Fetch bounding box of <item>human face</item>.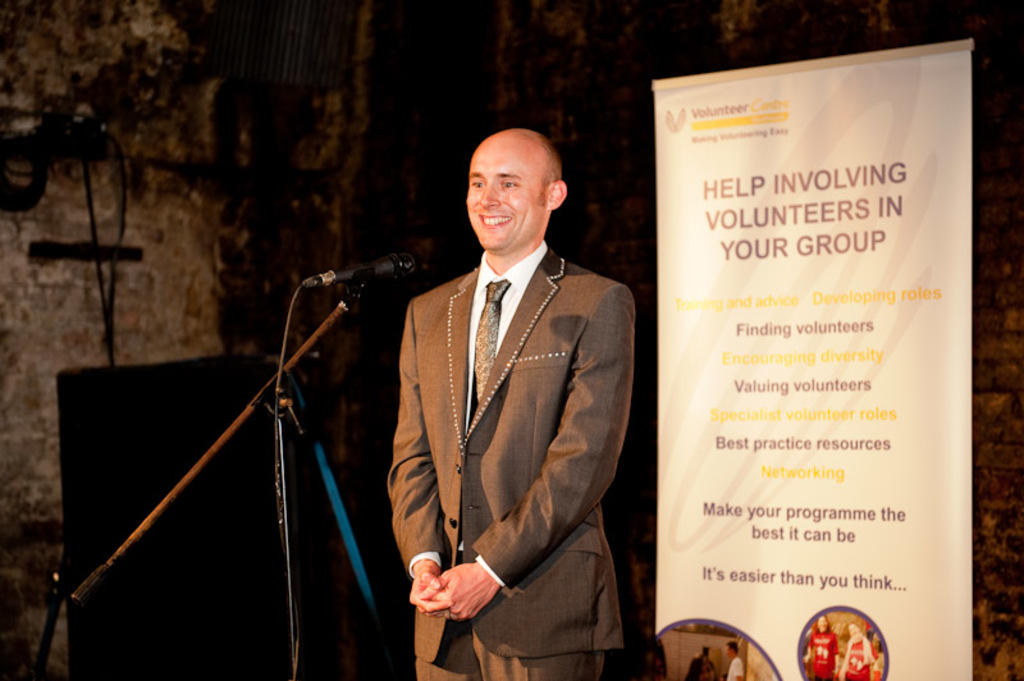
Bbox: detection(815, 614, 829, 636).
